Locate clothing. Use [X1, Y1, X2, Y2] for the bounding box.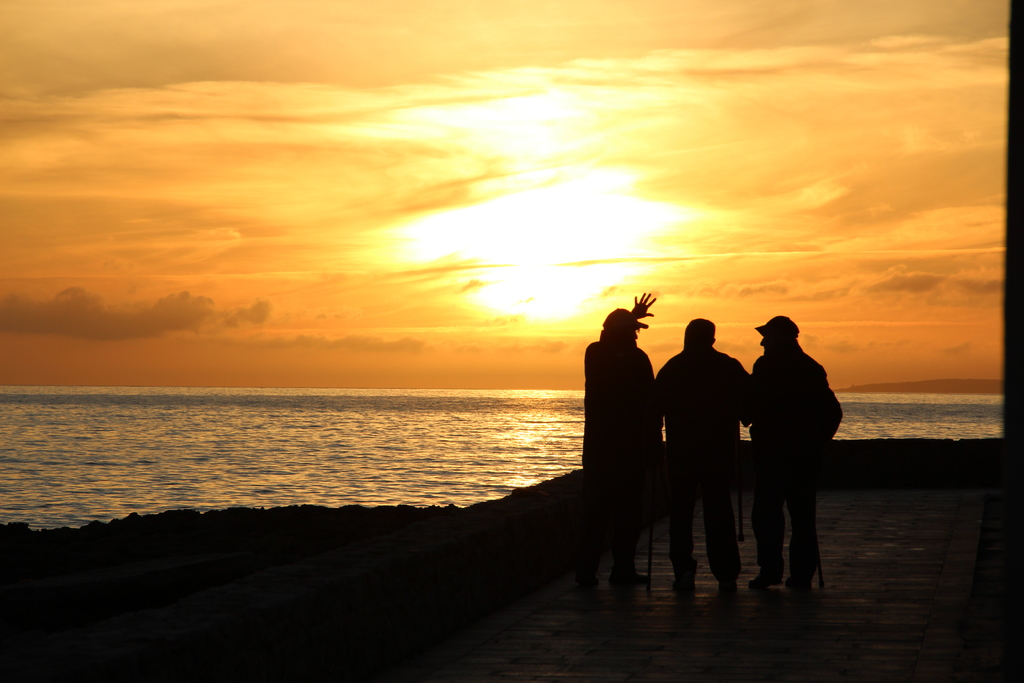
[641, 340, 751, 586].
